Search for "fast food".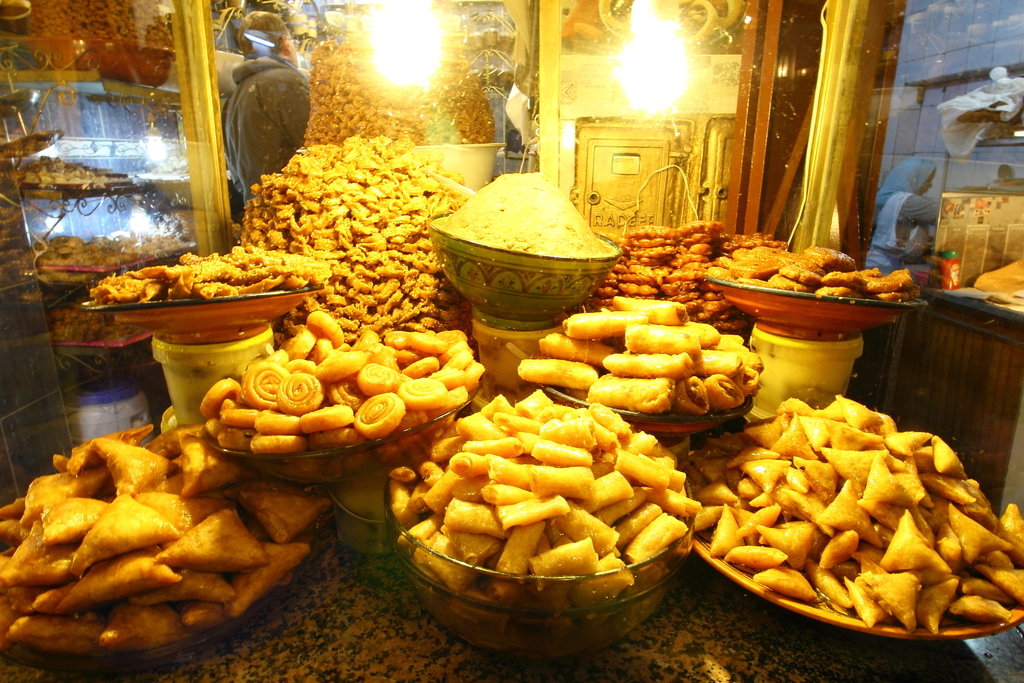
Found at x1=420, y1=478, x2=454, y2=515.
